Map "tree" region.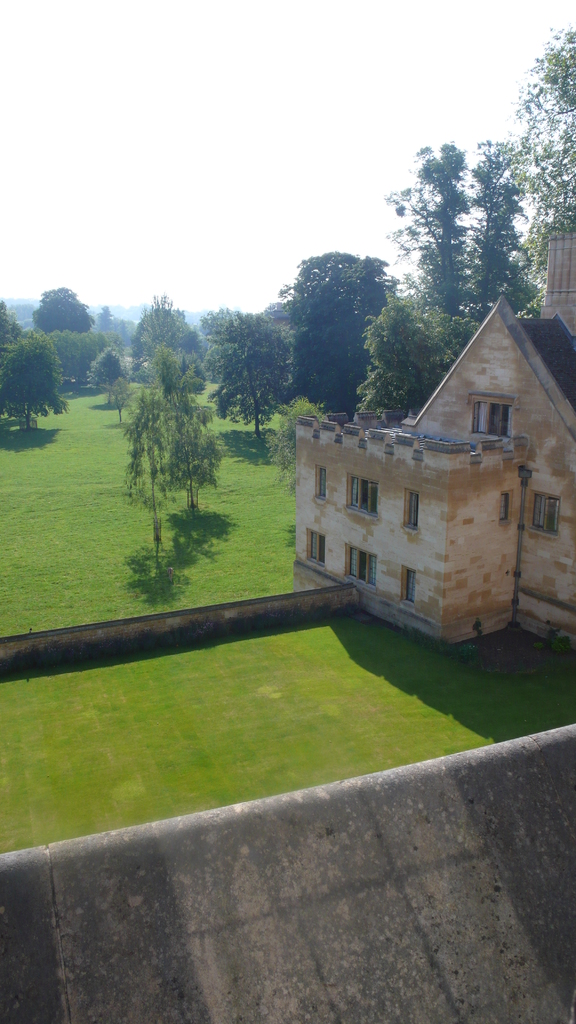
Mapped to [92,351,132,402].
